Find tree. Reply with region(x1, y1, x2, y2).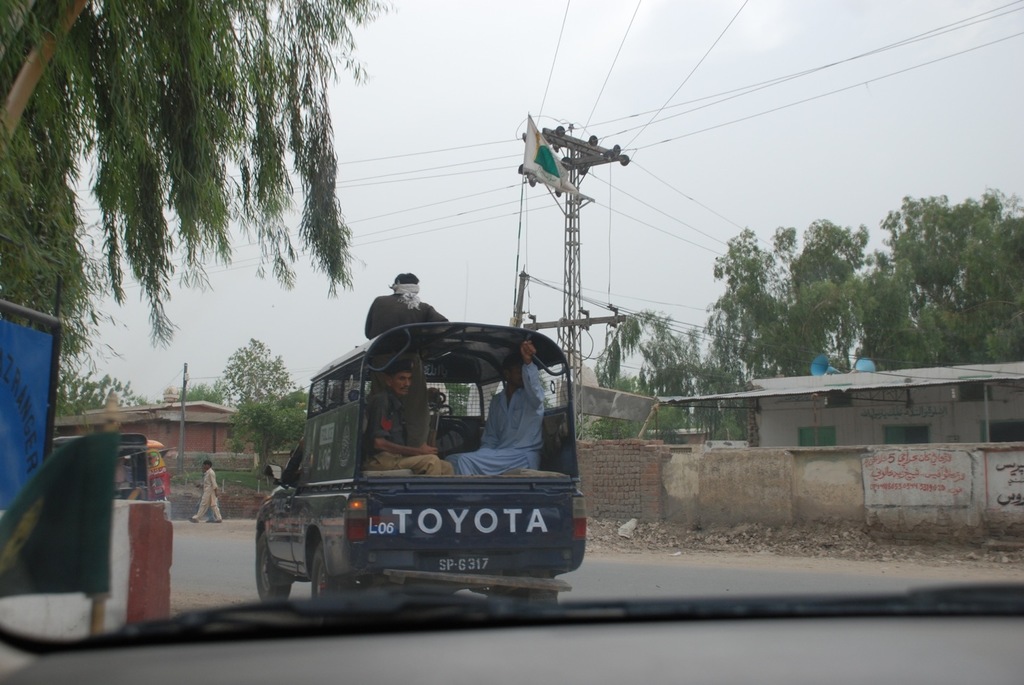
region(50, 359, 152, 419).
